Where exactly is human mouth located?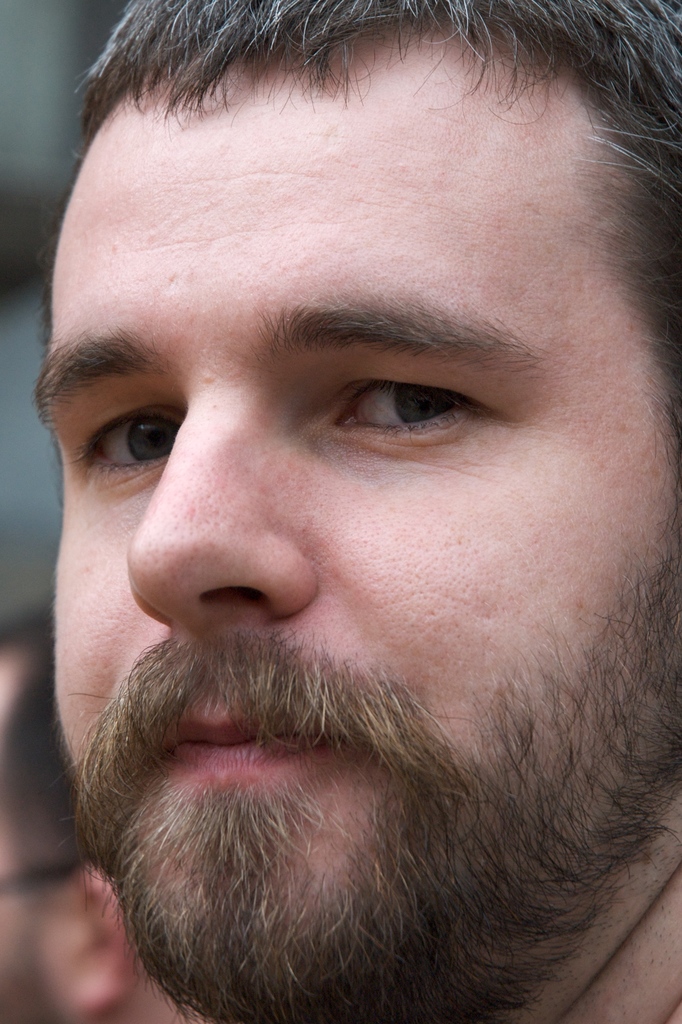
Its bounding box is 146 682 375 809.
